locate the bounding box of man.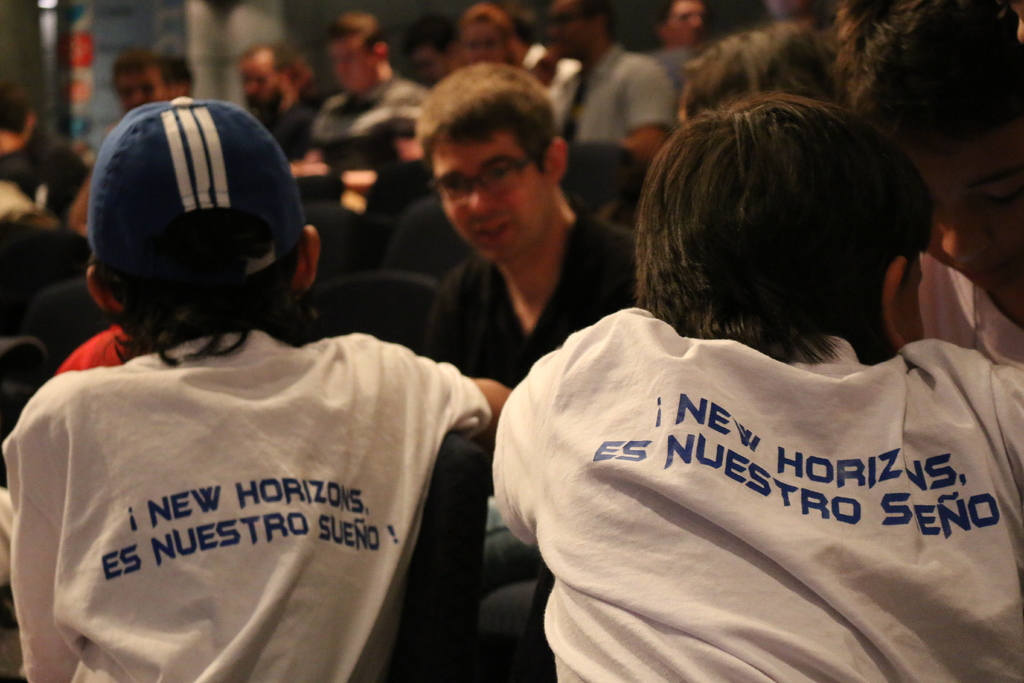
Bounding box: detection(357, 85, 640, 416).
